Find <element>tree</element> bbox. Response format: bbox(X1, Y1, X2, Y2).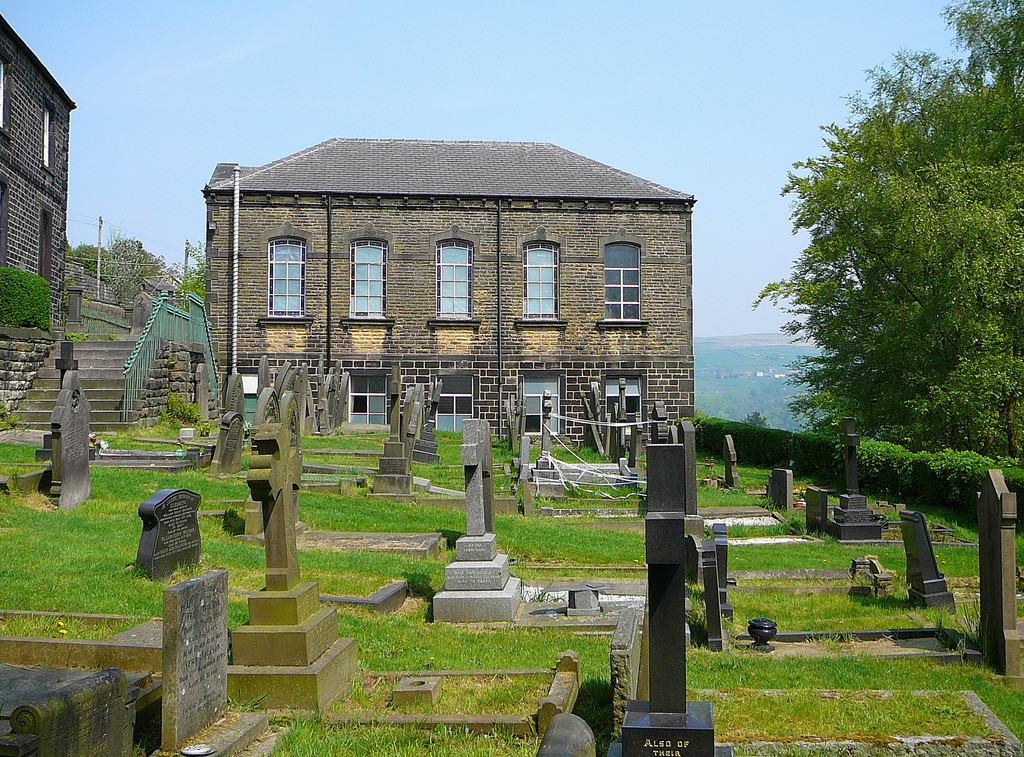
bbox(743, 0, 1023, 457).
